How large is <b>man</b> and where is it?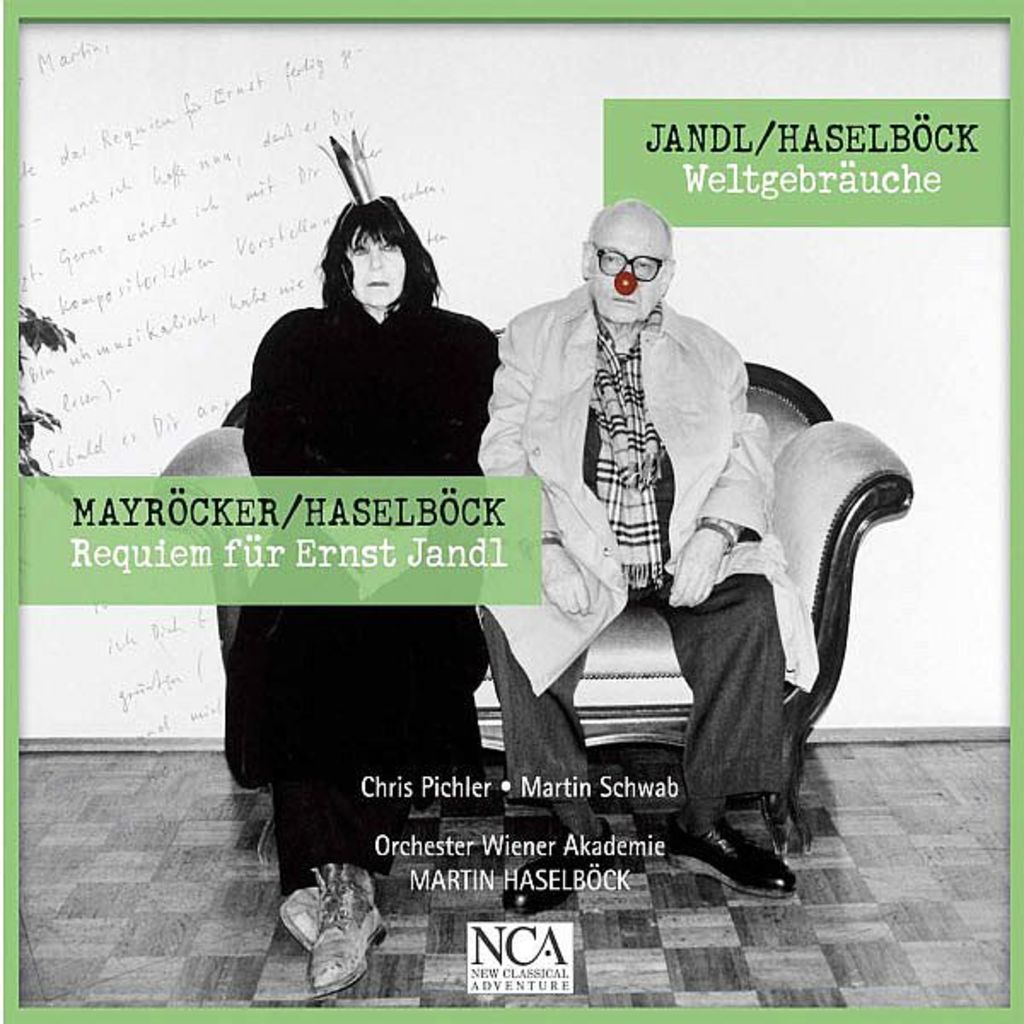
Bounding box: (x1=476, y1=196, x2=795, y2=918).
